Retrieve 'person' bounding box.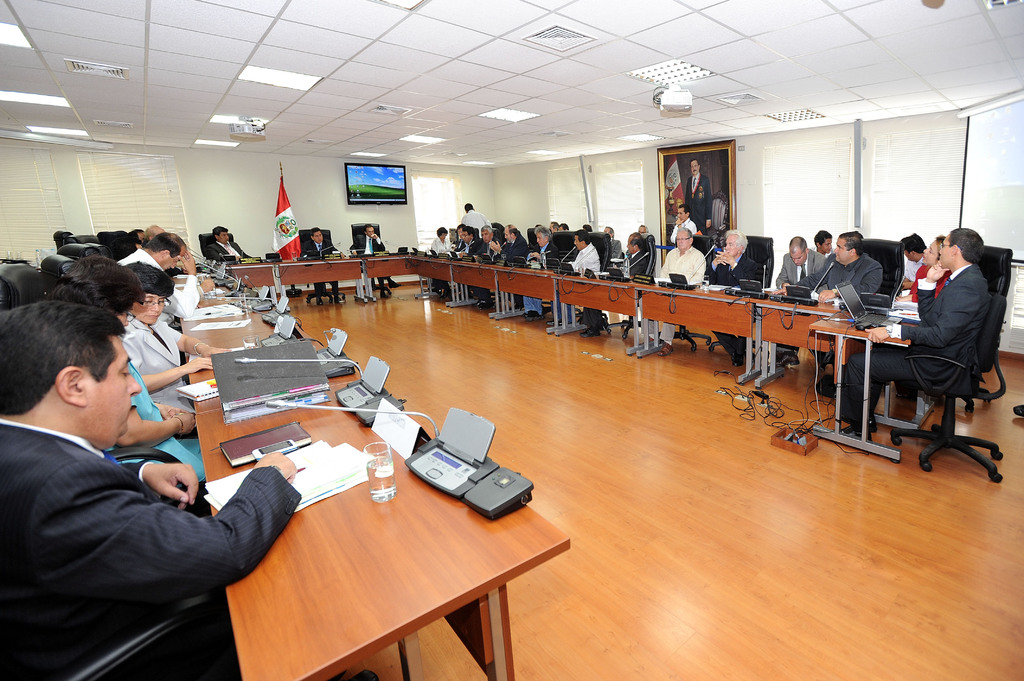
Bounding box: x1=2 y1=305 x2=376 y2=680.
